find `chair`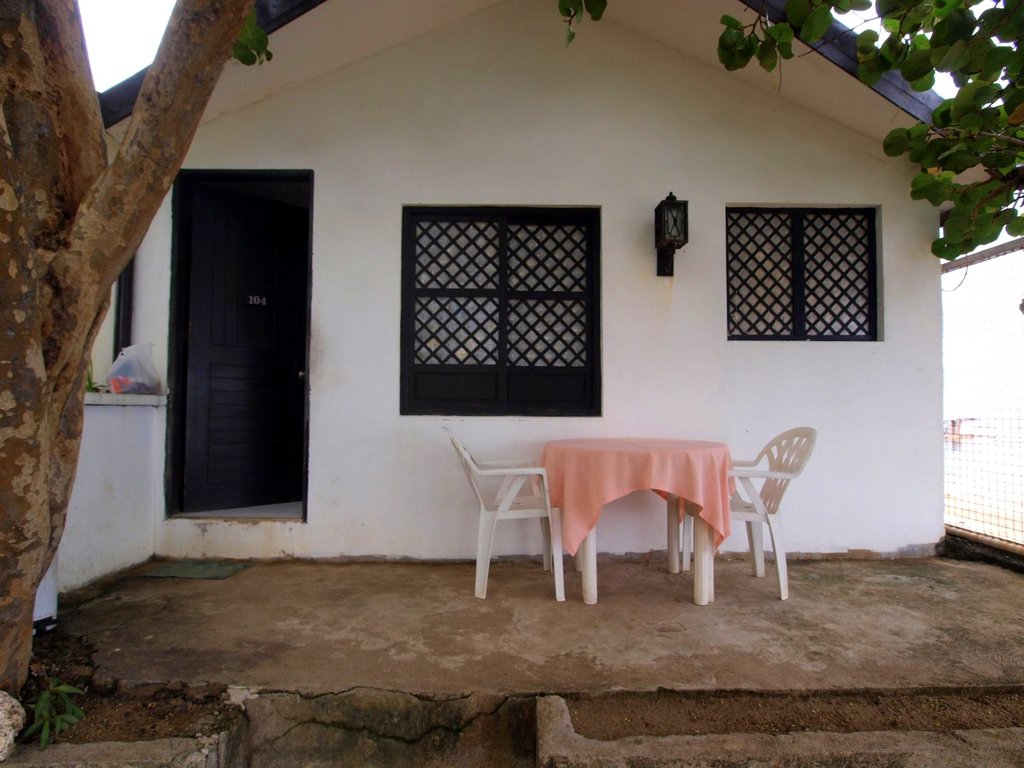
{"x1": 450, "y1": 422, "x2": 568, "y2": 611}
